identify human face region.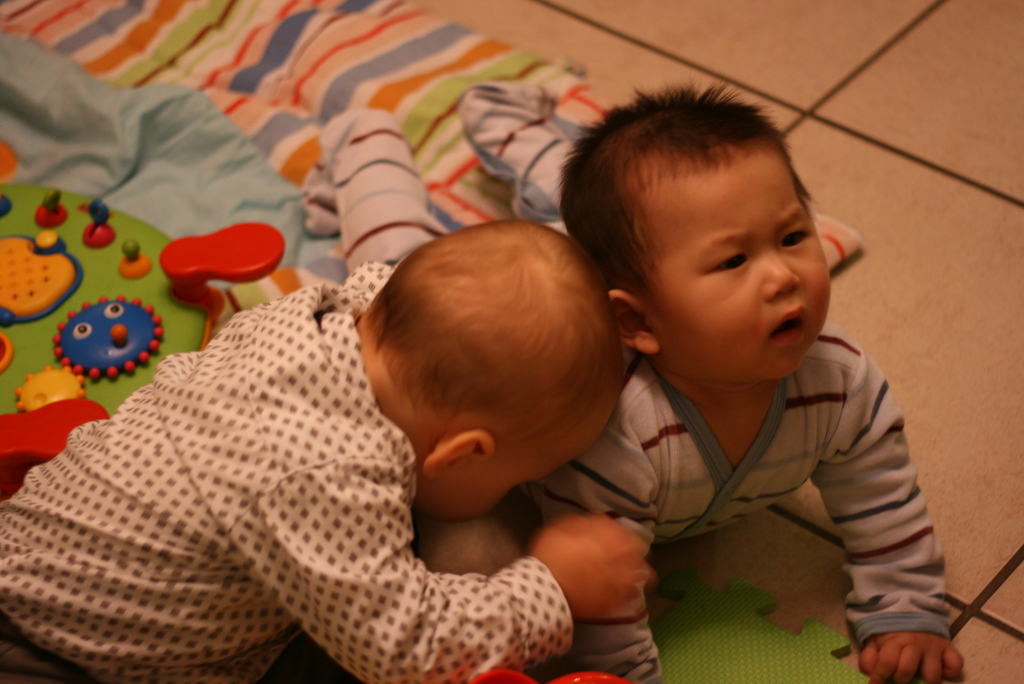
Region: left=419, top=402, right=615, bottom=524.
